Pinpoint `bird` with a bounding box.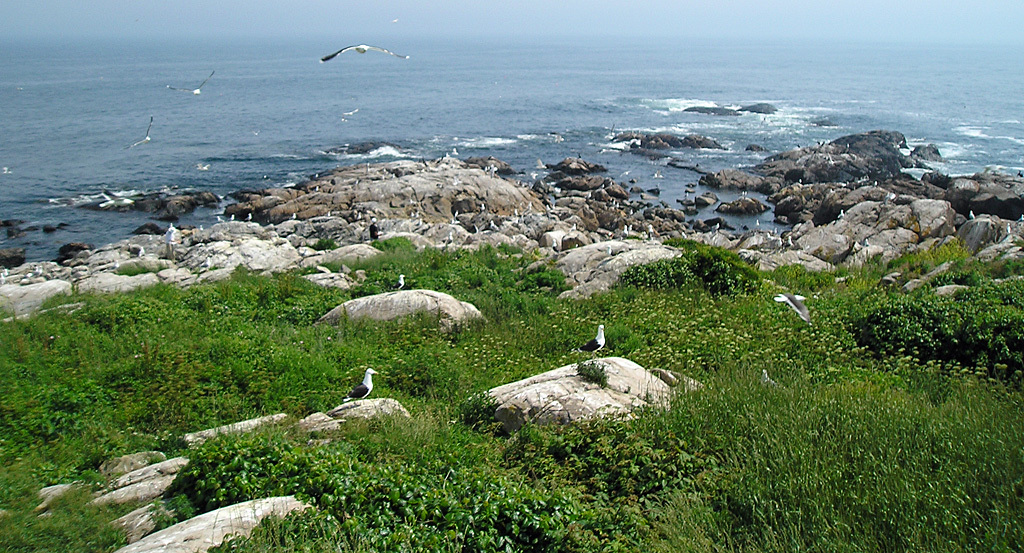
[246, 211, 250, 220].
